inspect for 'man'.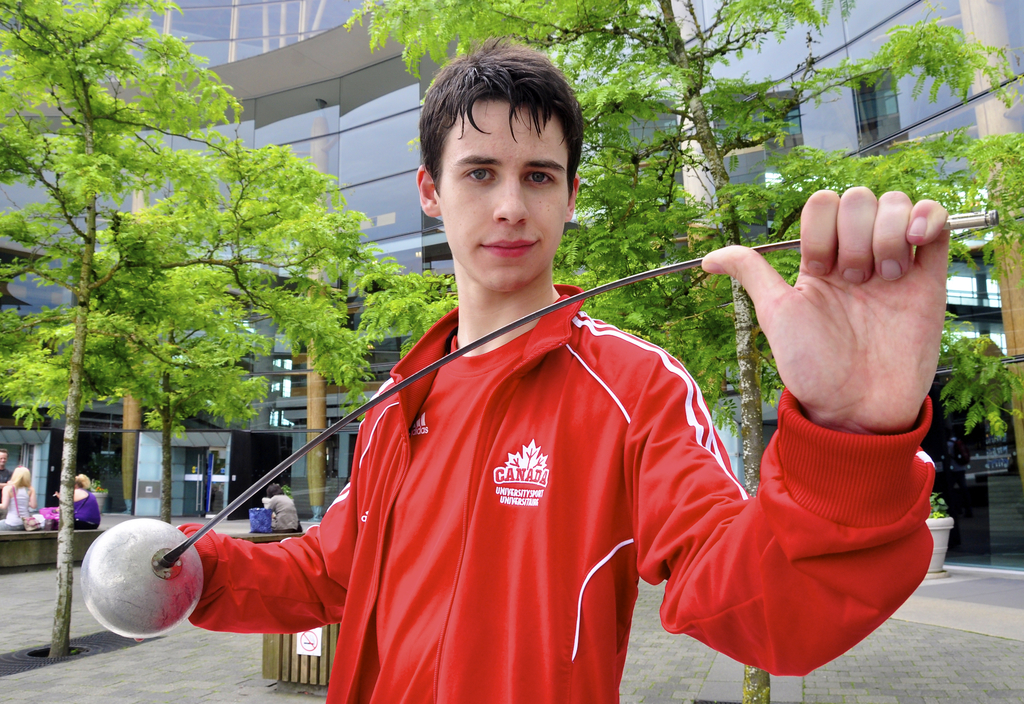
Inspection: 0,449,13,502.
